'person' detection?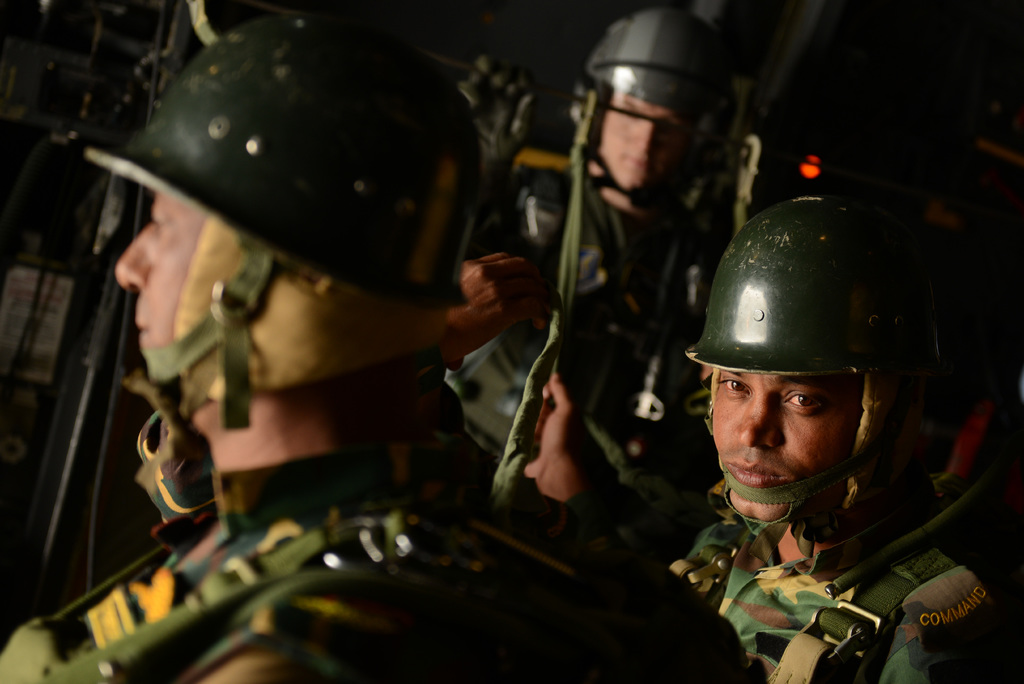
region(666, 162, 952, 656)
